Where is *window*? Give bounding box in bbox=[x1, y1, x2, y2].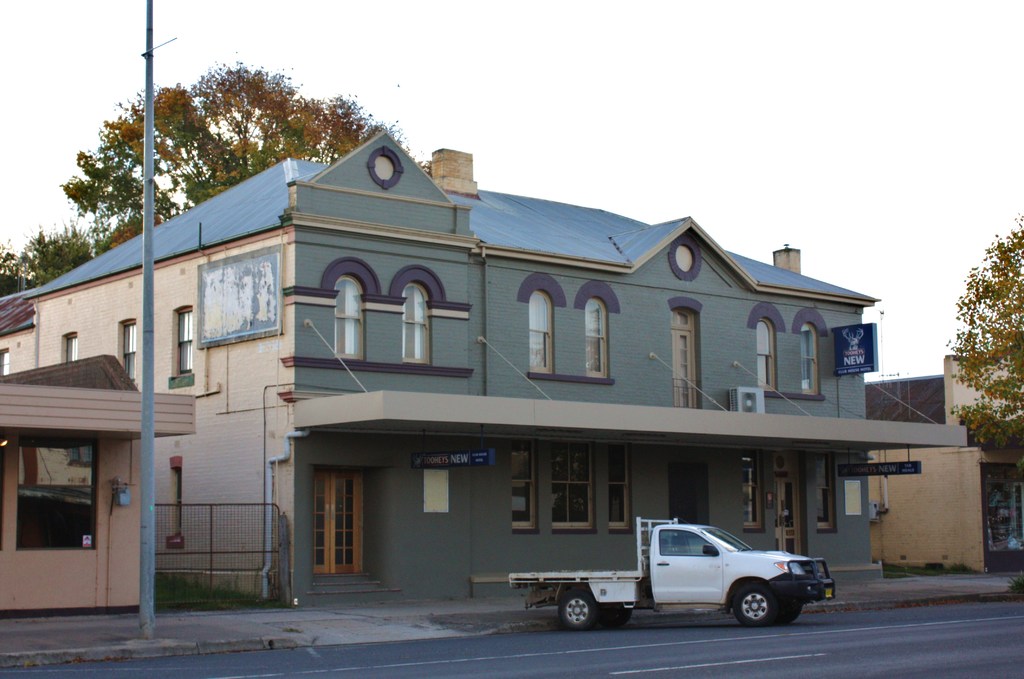
bbox=[59, 336, 79, 361].
